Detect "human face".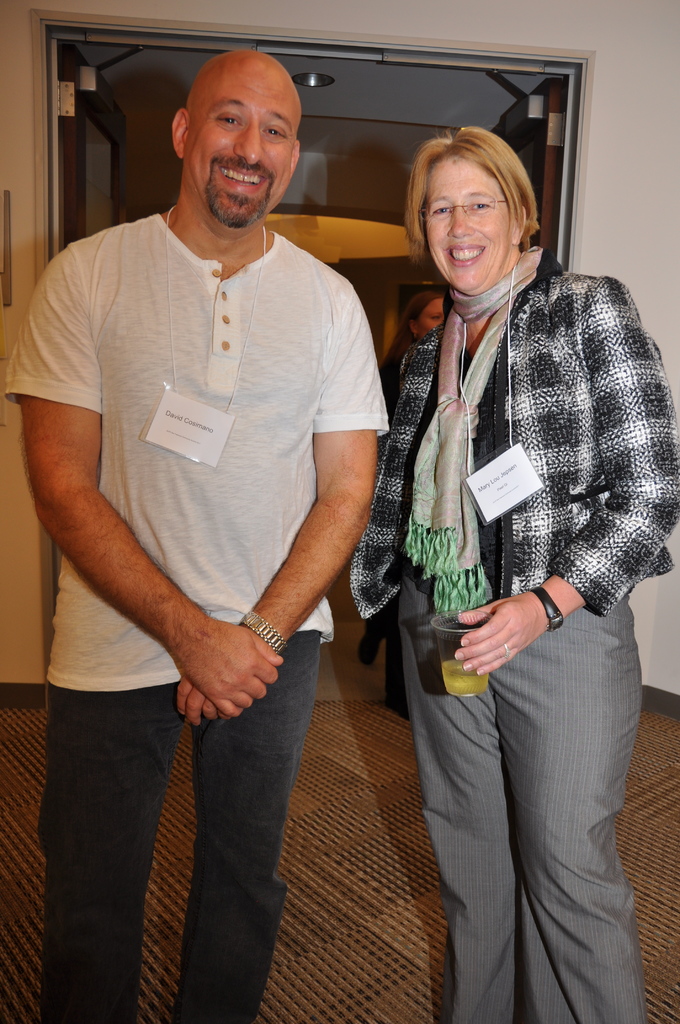
Detected at <region>179, 56, 302, 227</region>.
